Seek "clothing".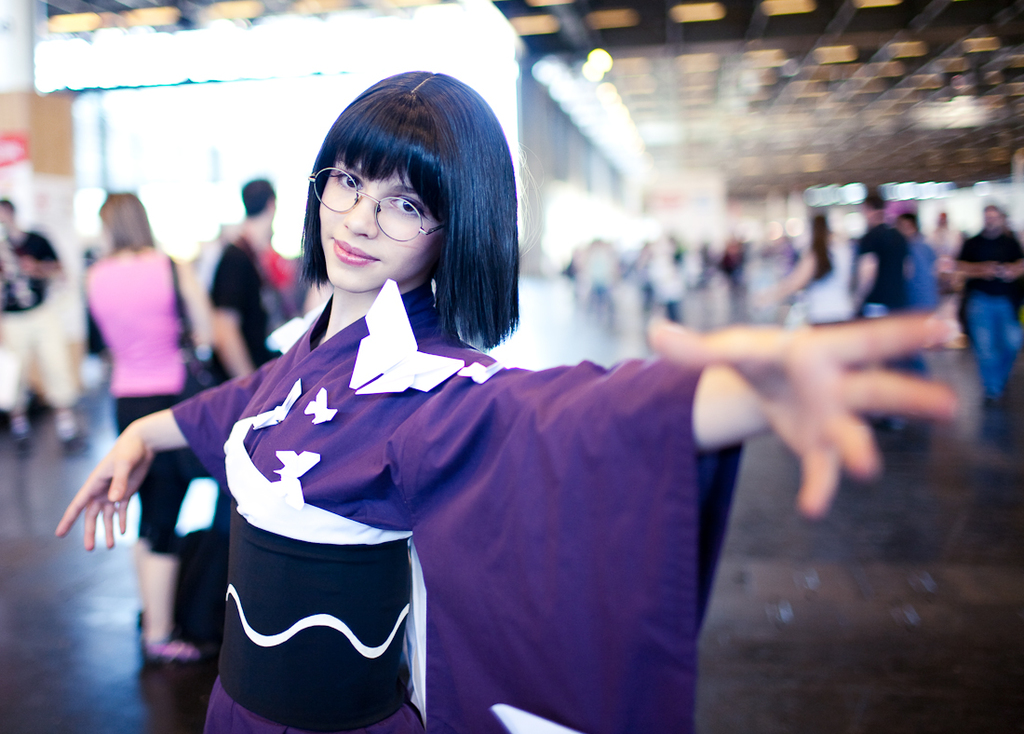
crop(898, 241, 935, 370).
